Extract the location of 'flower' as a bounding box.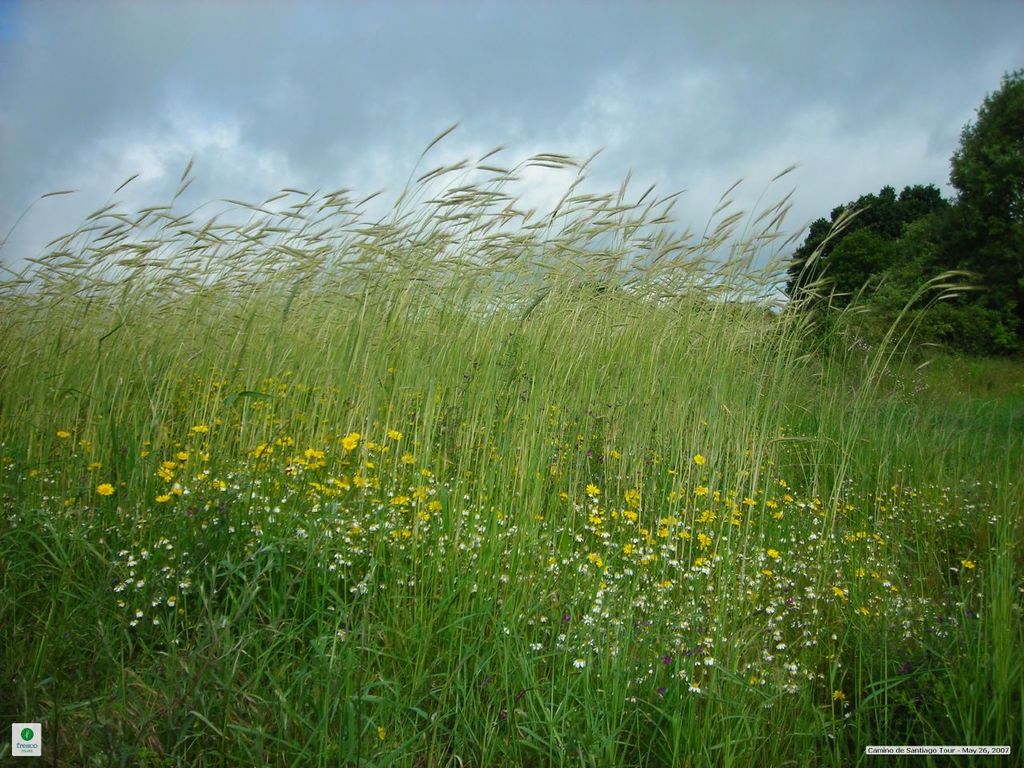
crop(98, 482, 114, 496).
